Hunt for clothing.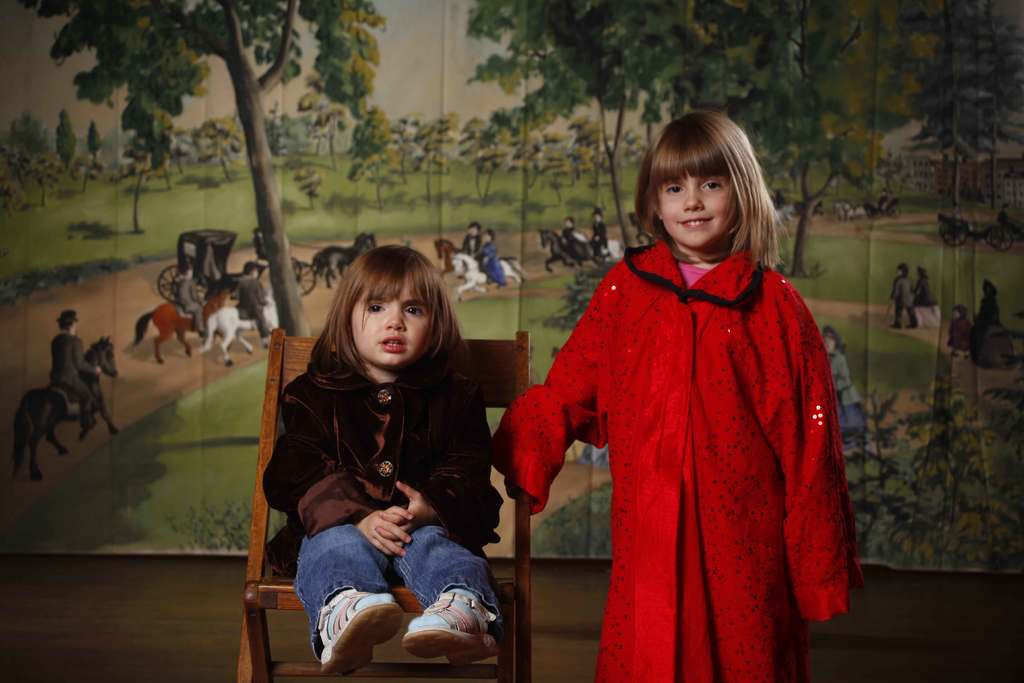
Hunted down at (45,329,95,424).
